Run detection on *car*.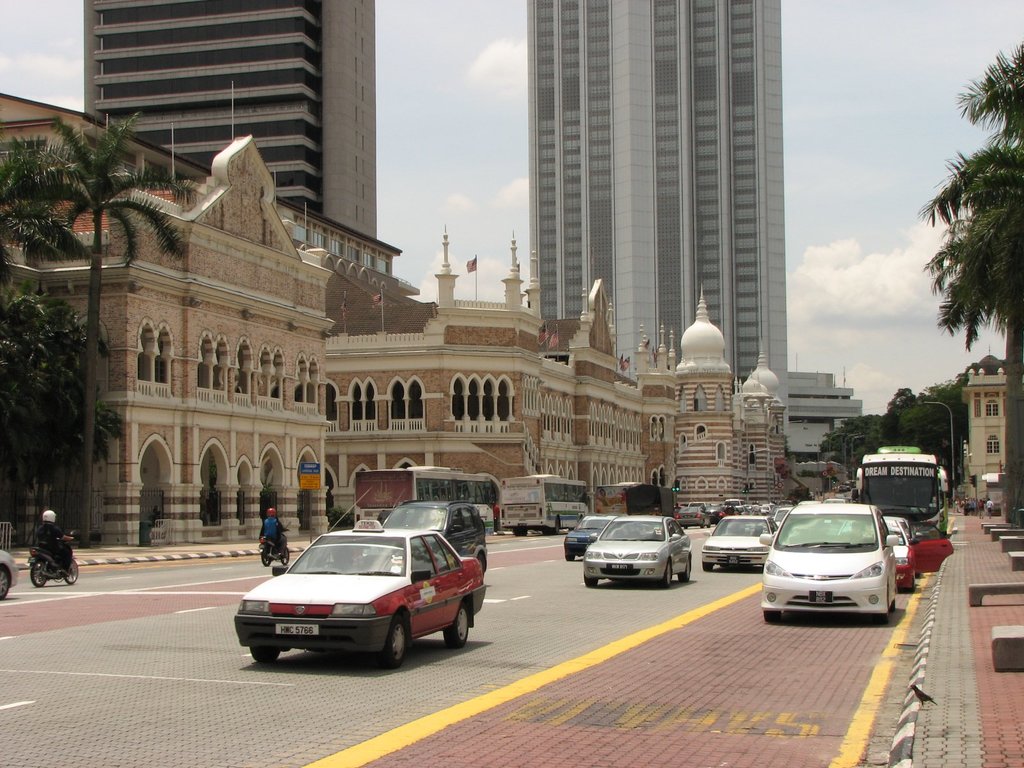
Result: left=703, top=512, right=776, bottom=572.
